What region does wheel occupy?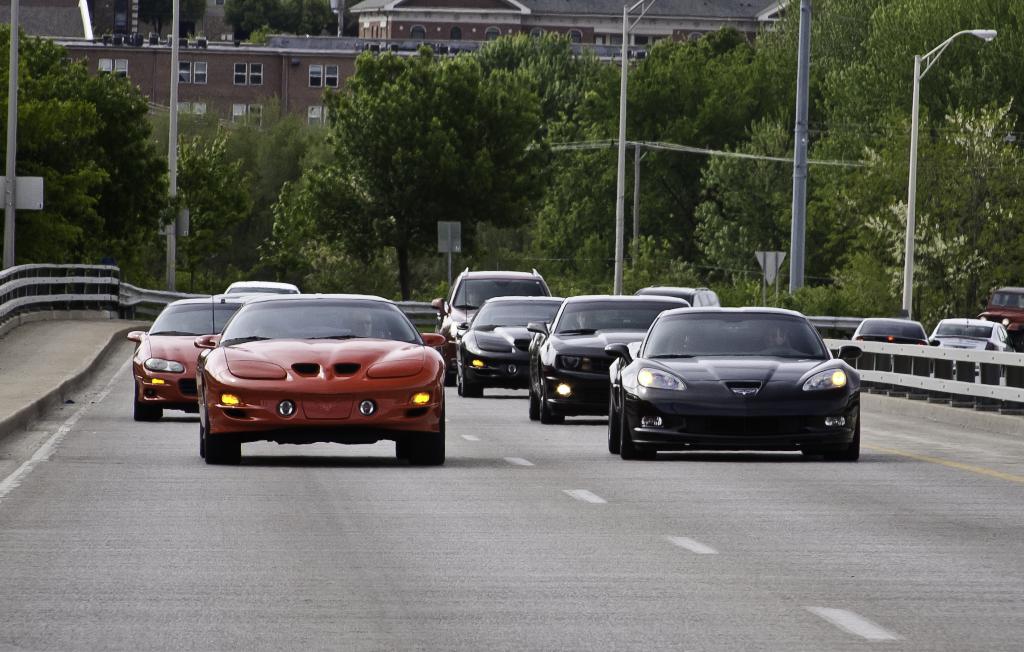
box=[608, 400, 619, 452].
